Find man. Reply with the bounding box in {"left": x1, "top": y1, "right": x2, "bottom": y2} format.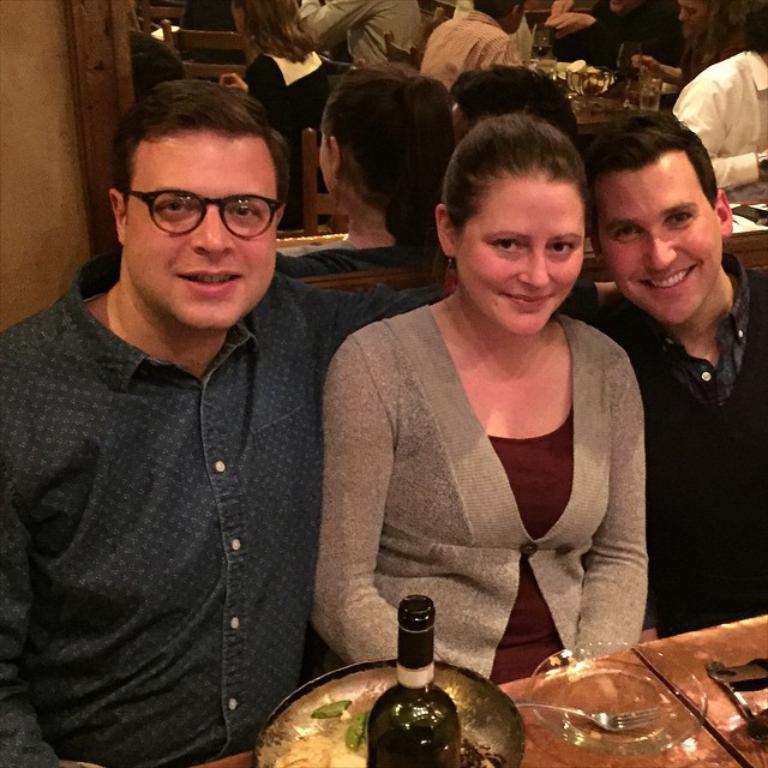
{"left": 586, "top": 110, "right": 767, "bottom": 647}.
